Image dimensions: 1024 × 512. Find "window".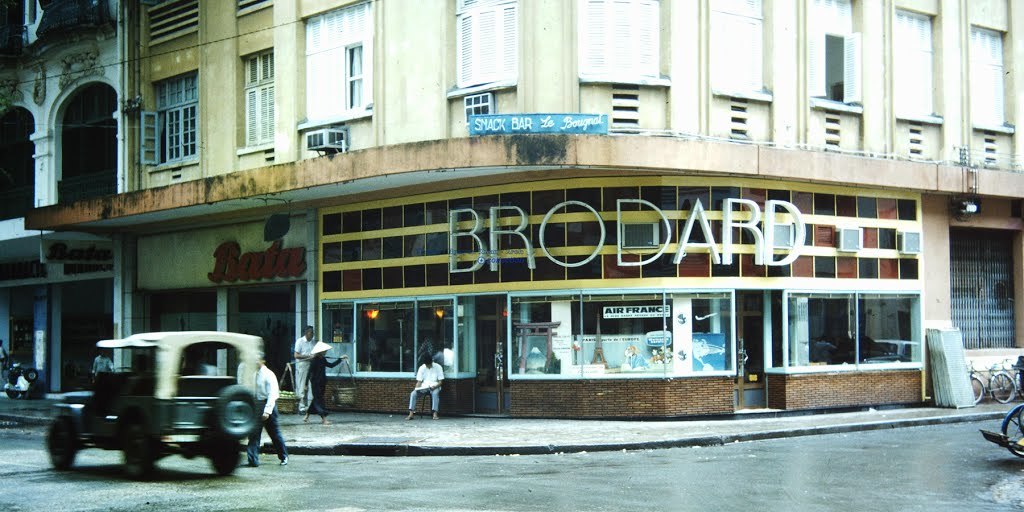
[x1=239, y1=48, x2=276, y2=154].
